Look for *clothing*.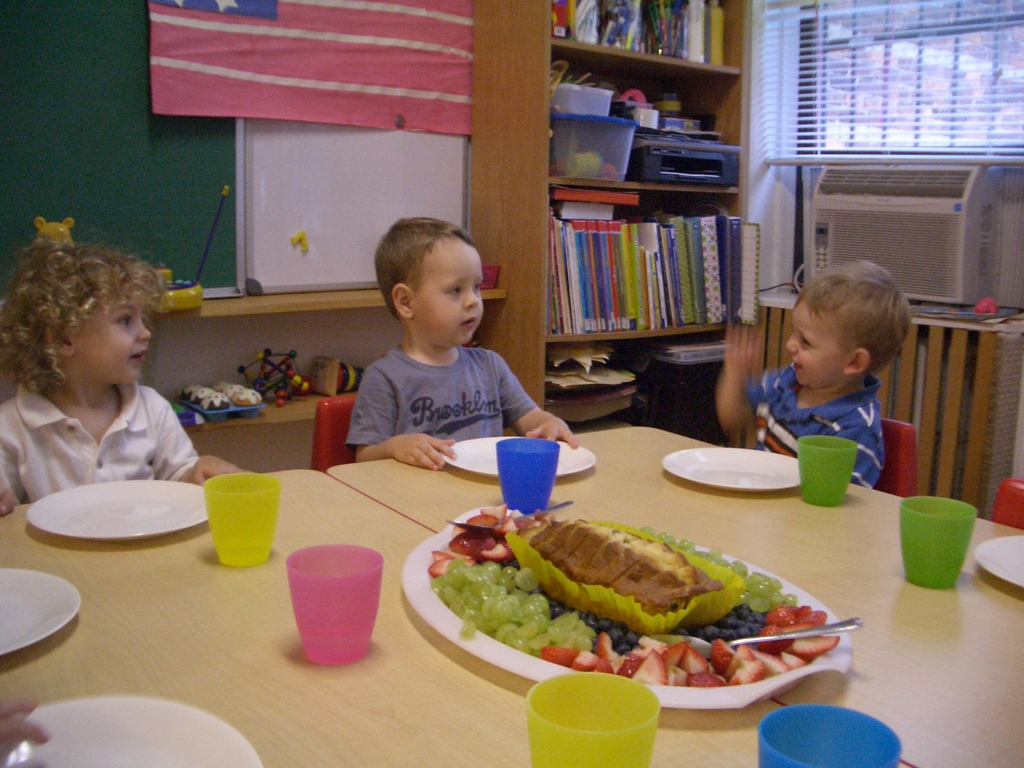
Found: bbox=[31, 328, 202, 503].
